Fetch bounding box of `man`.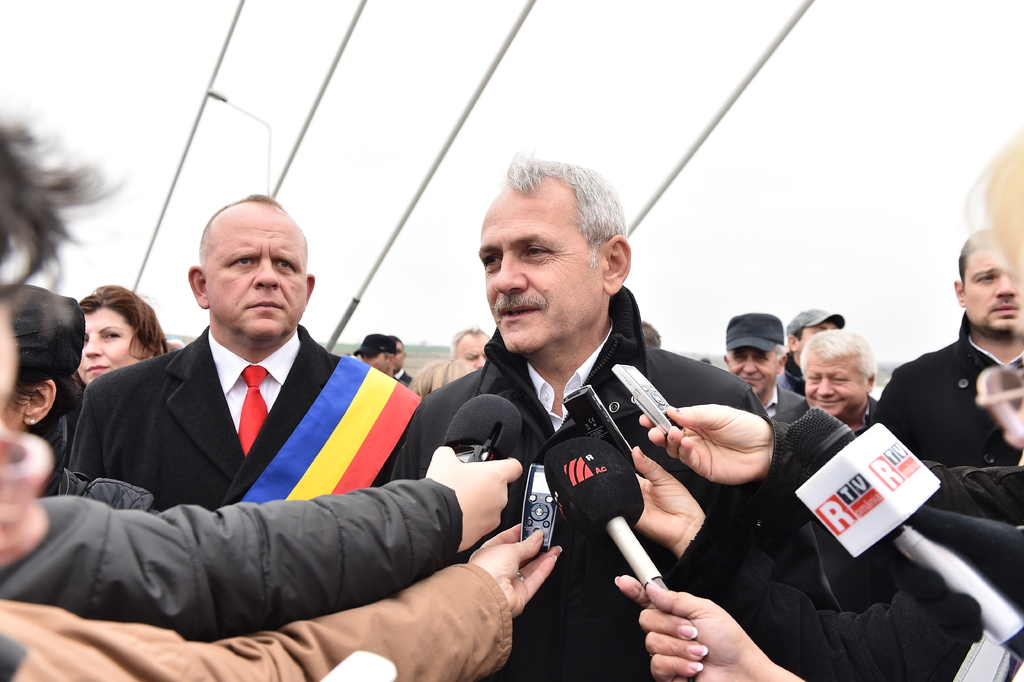
Bbox: <bbox>720, 311, 812, 419</bbox>.
